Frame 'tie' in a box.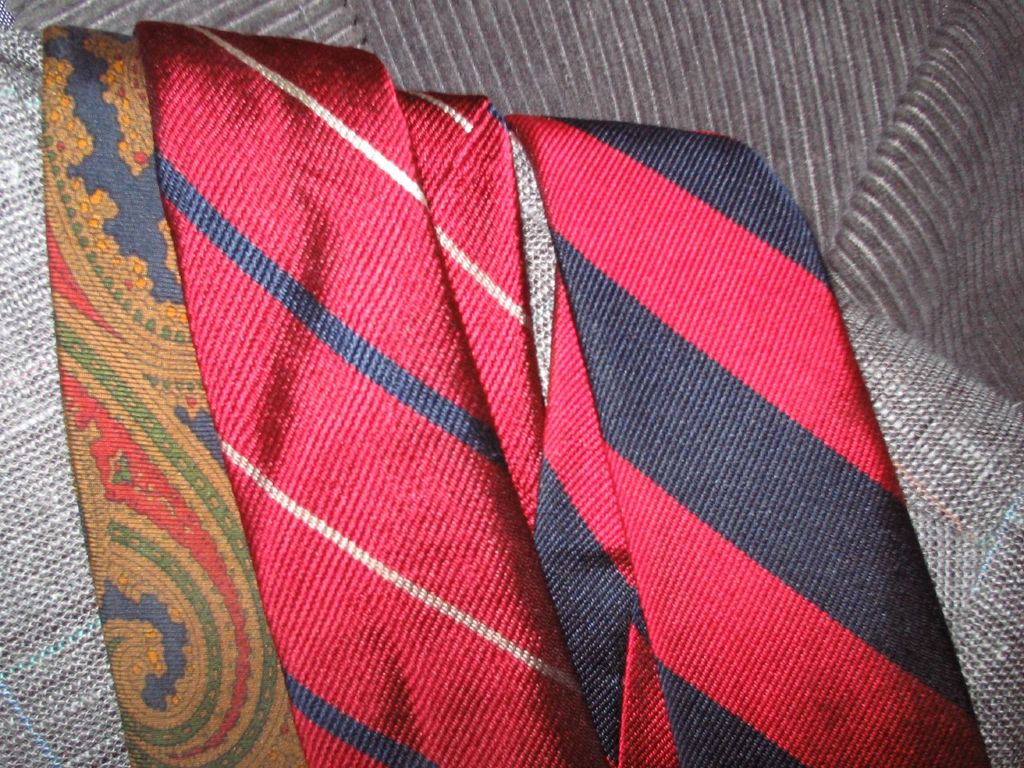
{"left": 124, "top": 22, "right": 628, "bottom": 767}.
